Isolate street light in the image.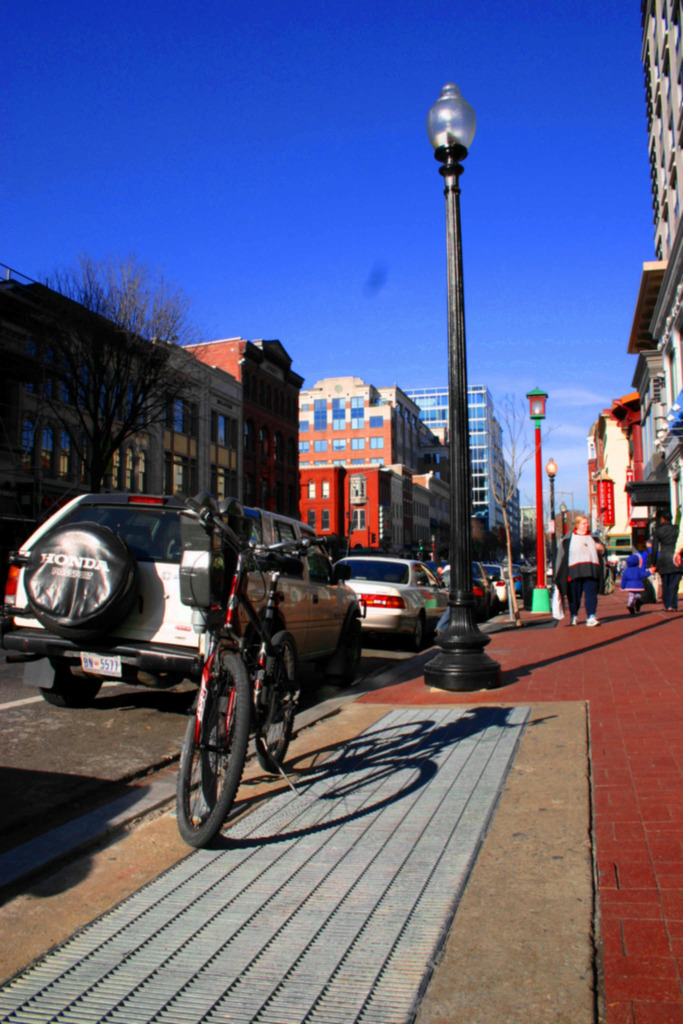
Isolated region: x1=543, y1=459, x2=558, y2=578.
